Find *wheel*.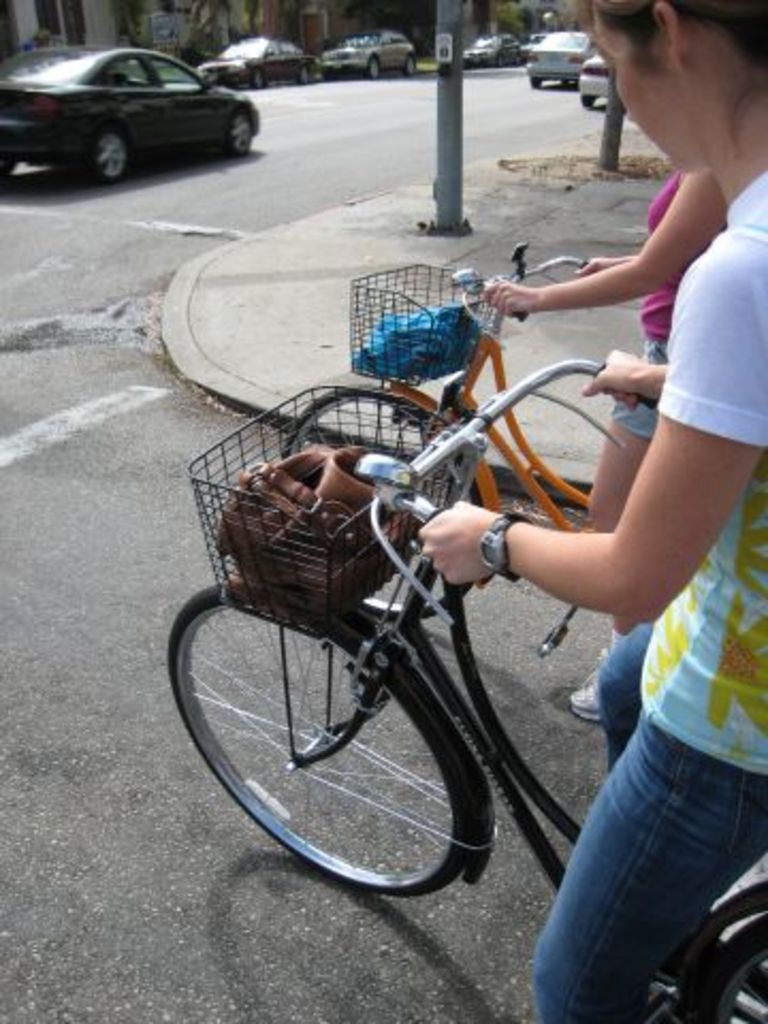
bbox=[373, 58, 380, 79].
